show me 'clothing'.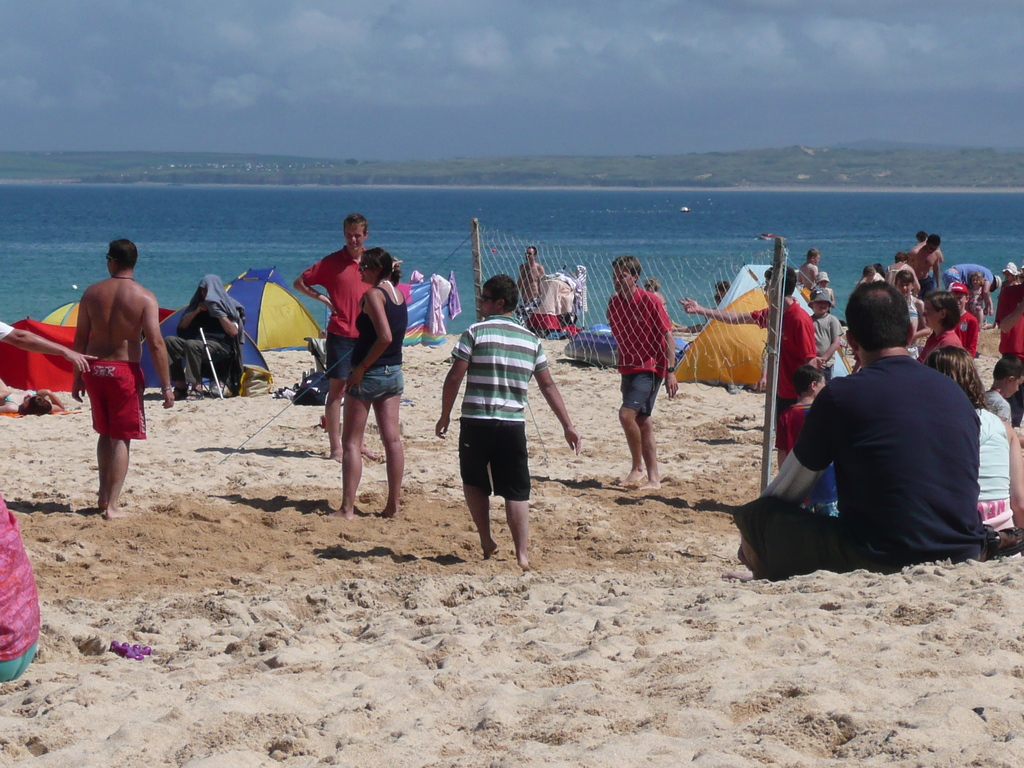
'clothing' is here: rect(164, 306, 234, 383).
